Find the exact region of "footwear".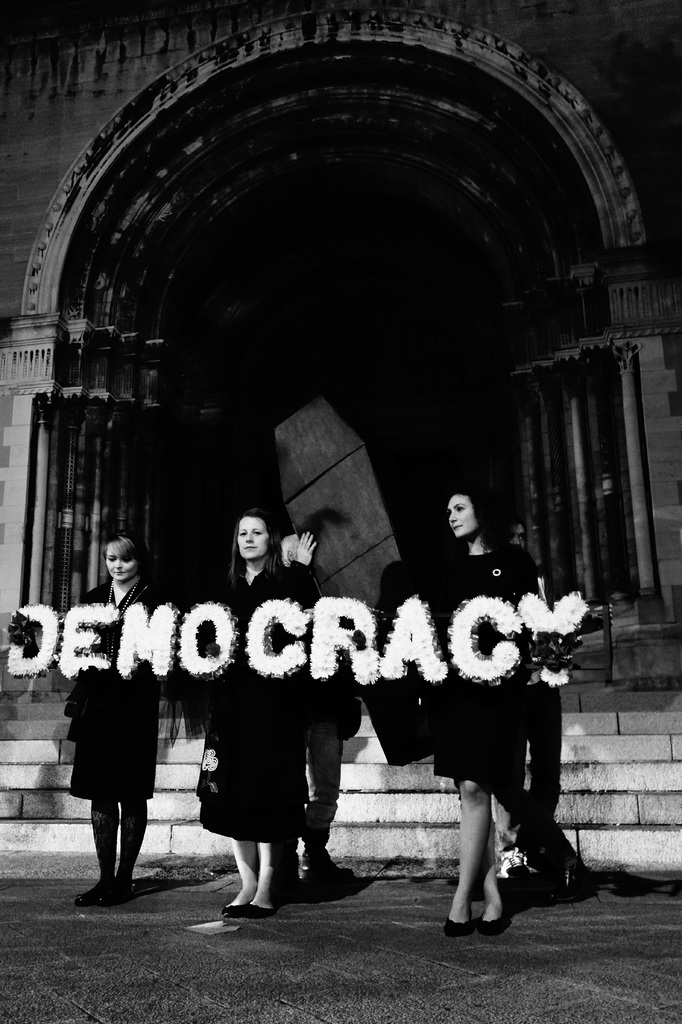
Exact region: 223/903/278/915.
